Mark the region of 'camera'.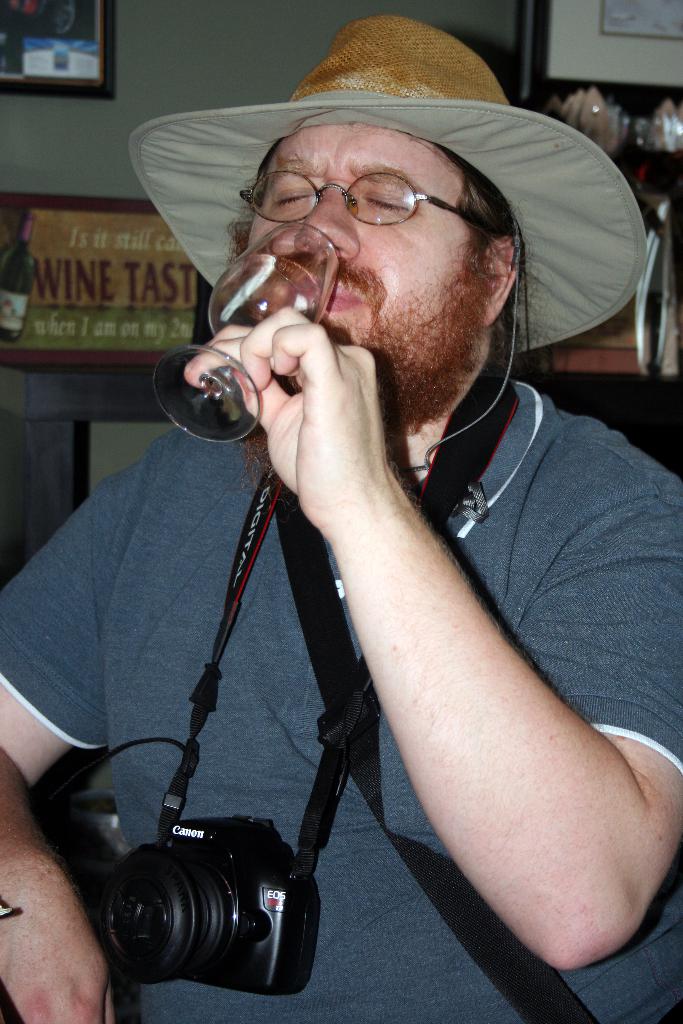
Region: 56 815 331 1008.
